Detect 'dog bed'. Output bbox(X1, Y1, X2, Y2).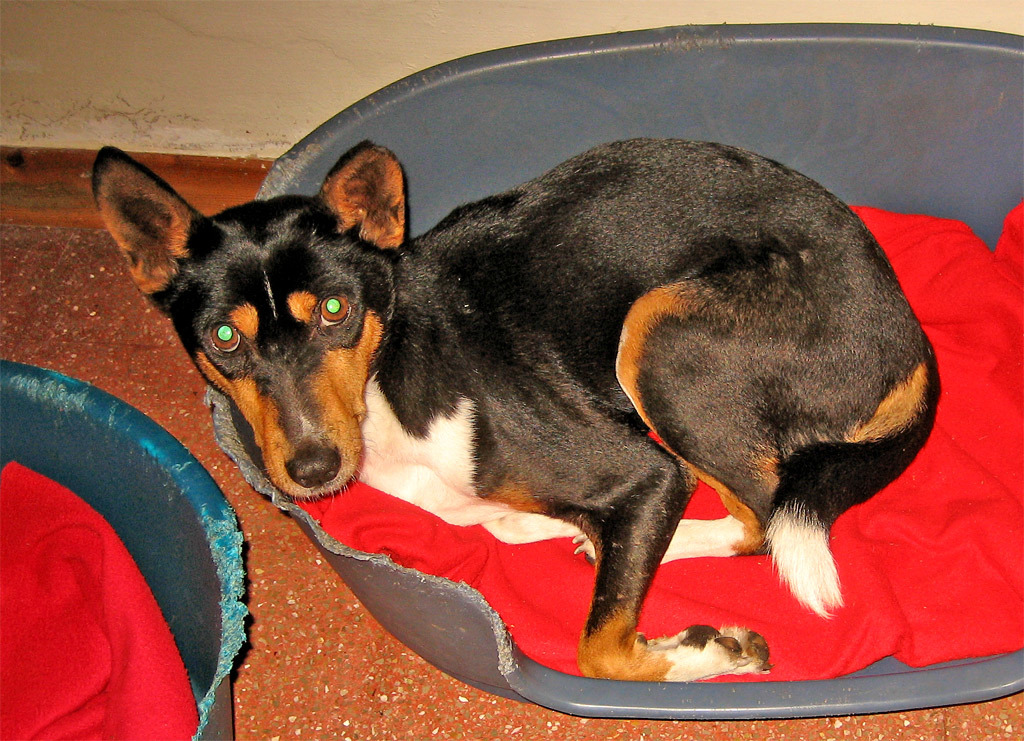
bbox(0, 459, 198, 740).
